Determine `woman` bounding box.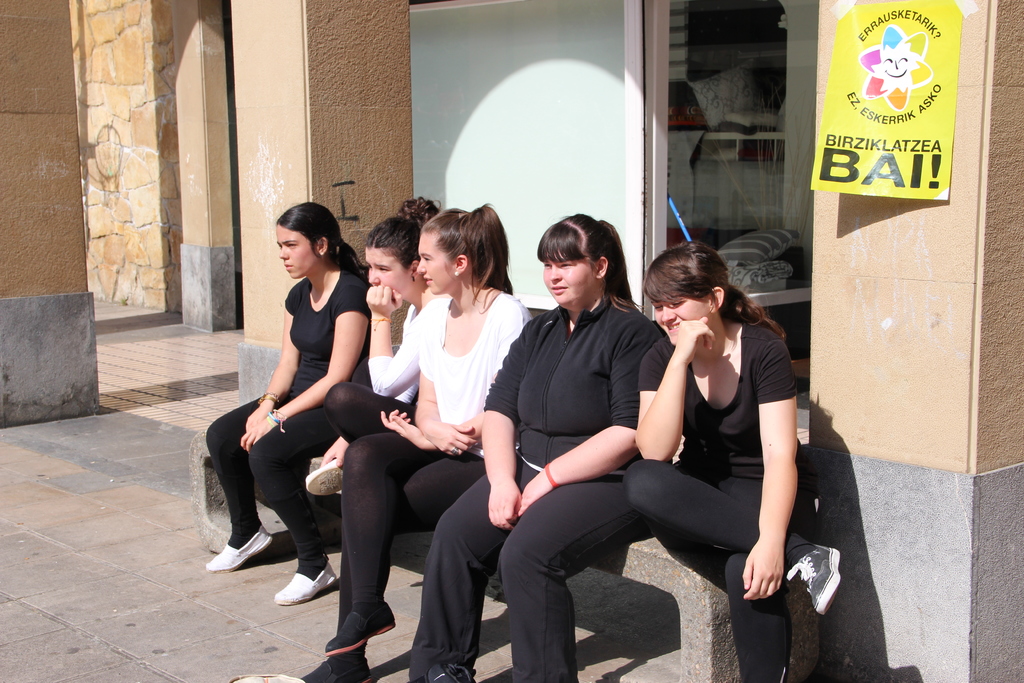
Determined: (301,194,450,493).
